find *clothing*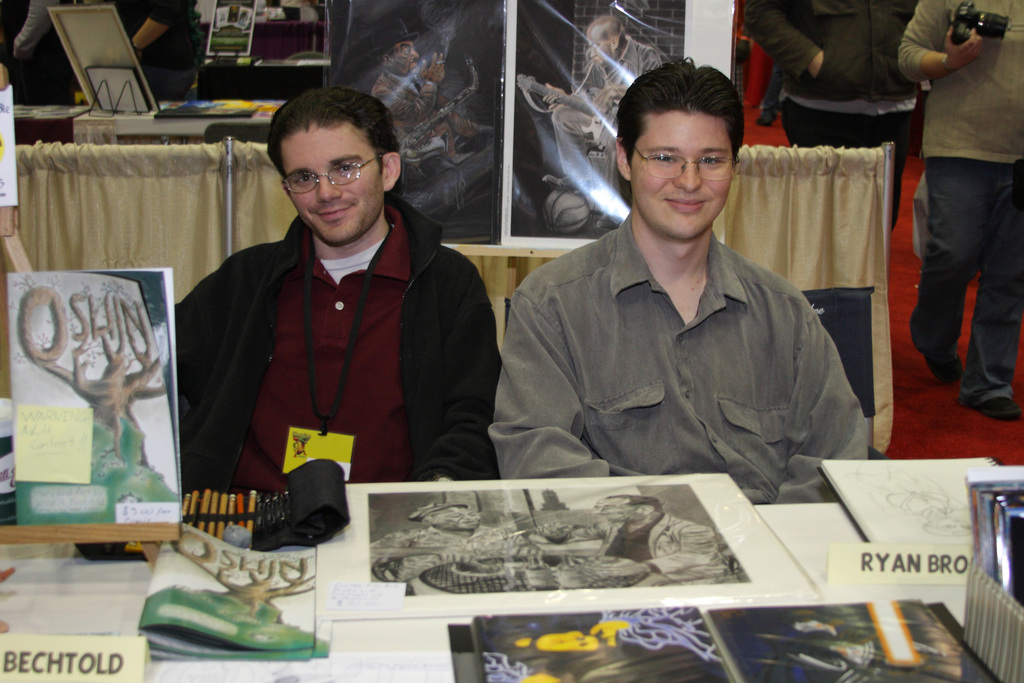
detection(741, 0, 909, 220)
